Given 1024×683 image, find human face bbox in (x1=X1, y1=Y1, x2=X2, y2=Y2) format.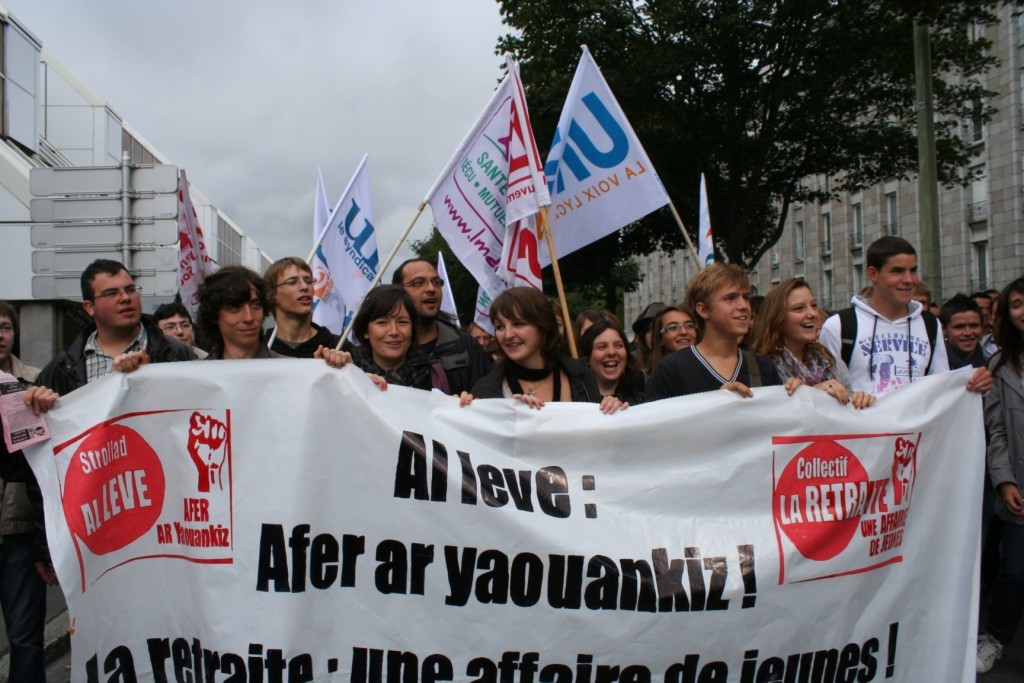
(x1=220, y1=285, x2=263, y2=345).
